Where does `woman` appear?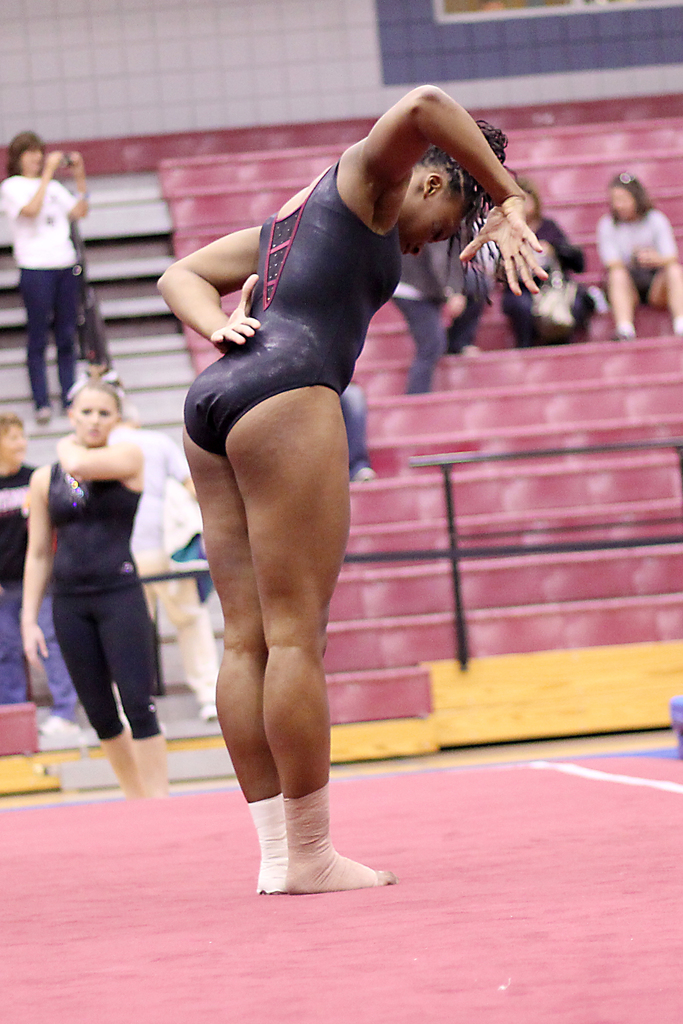
Appears at bbox=(504, 179, 587, 346).
